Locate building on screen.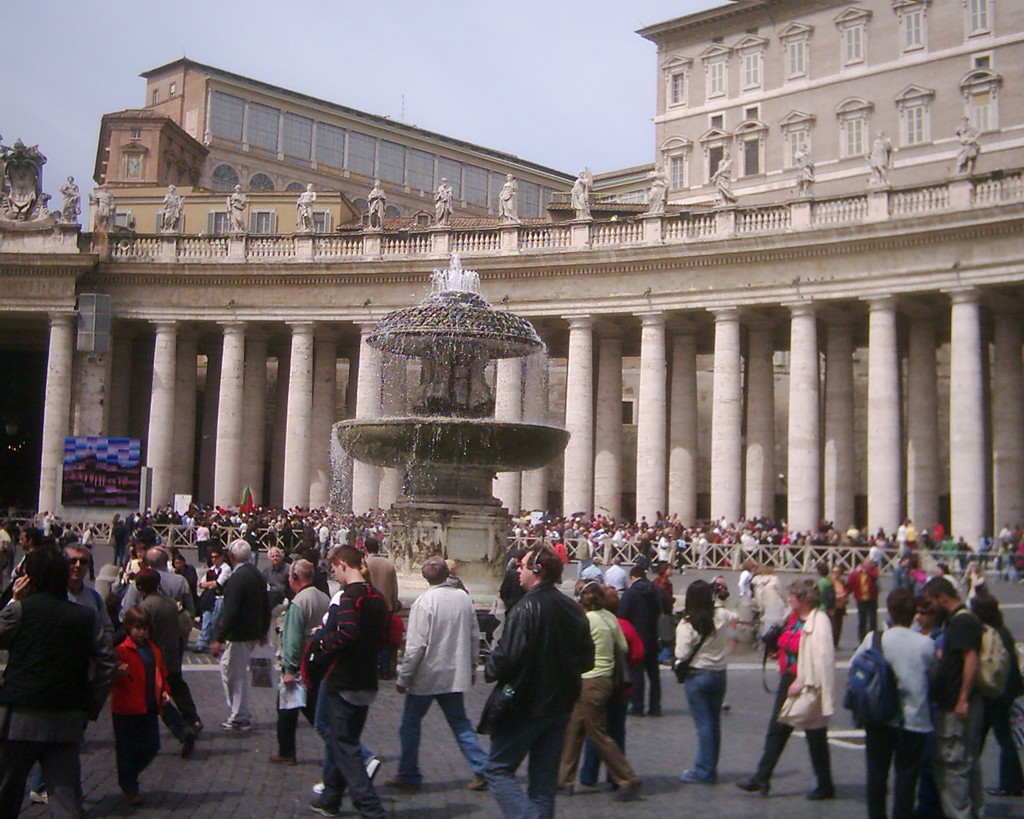
On screen at select_region(0, 0, 1022, 580).
